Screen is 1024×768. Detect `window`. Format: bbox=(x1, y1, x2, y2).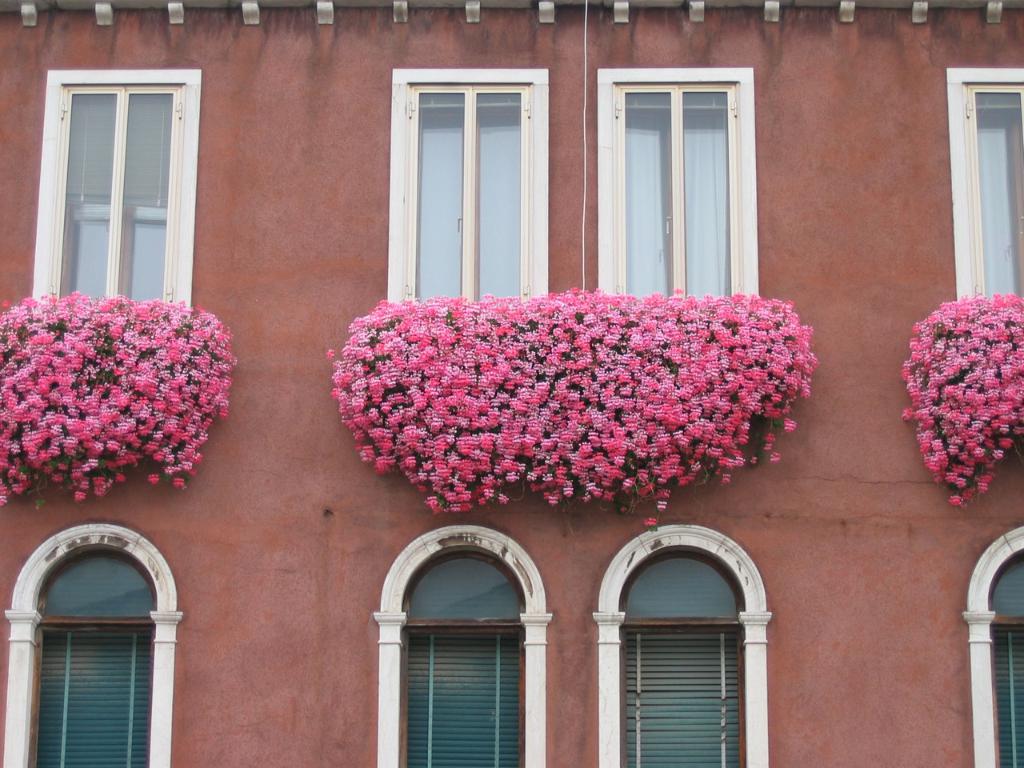
bbox=(407, 76, 533, 304).
